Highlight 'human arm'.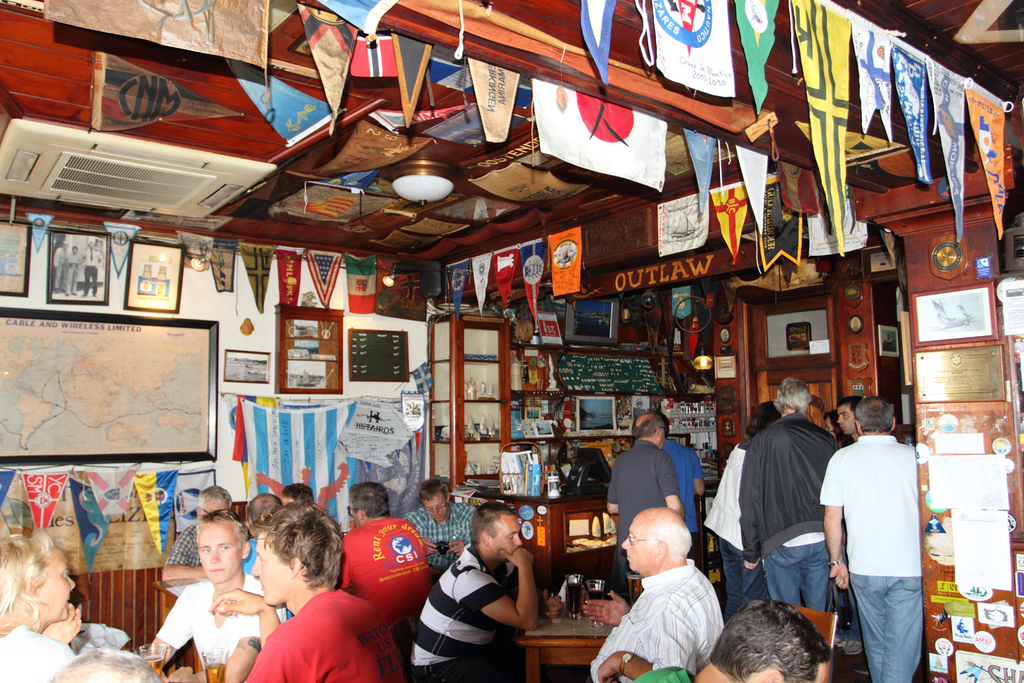
Highlighted region: select_region(593, 601, 686, 682).
